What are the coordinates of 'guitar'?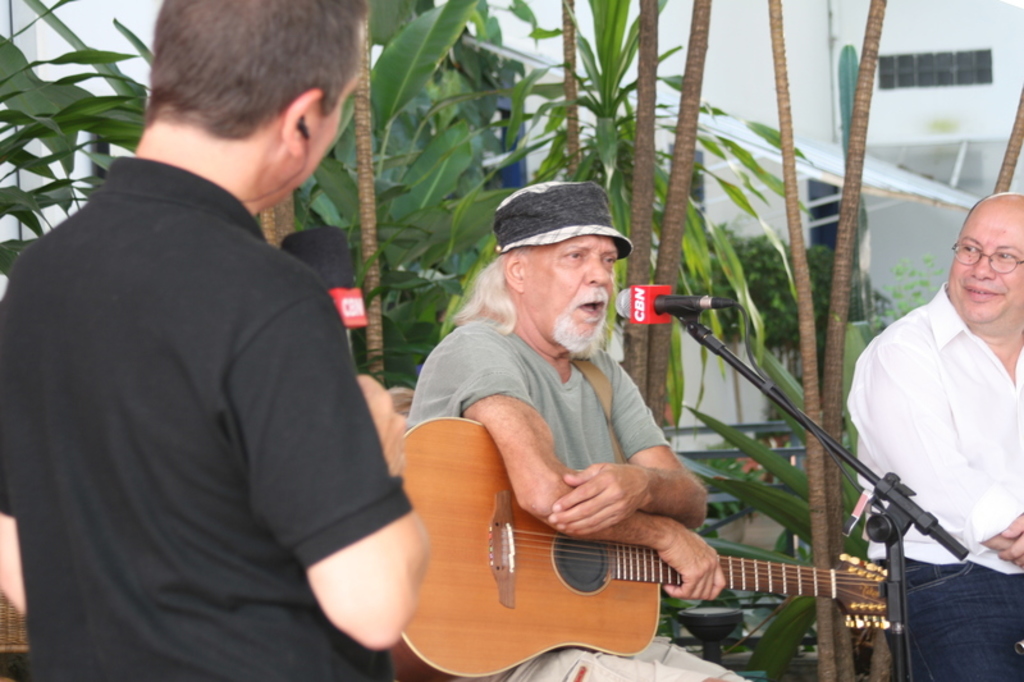
x1=381 y1=408 x2=891 y2=673.
